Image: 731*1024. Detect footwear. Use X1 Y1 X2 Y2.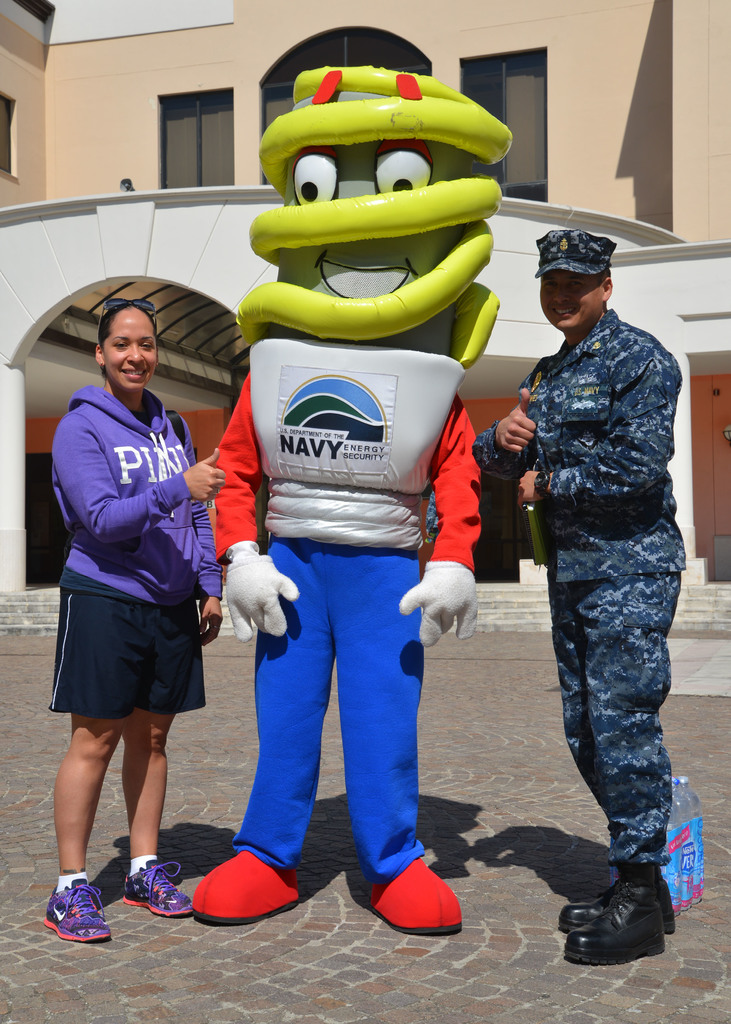
566 886 664 961.
